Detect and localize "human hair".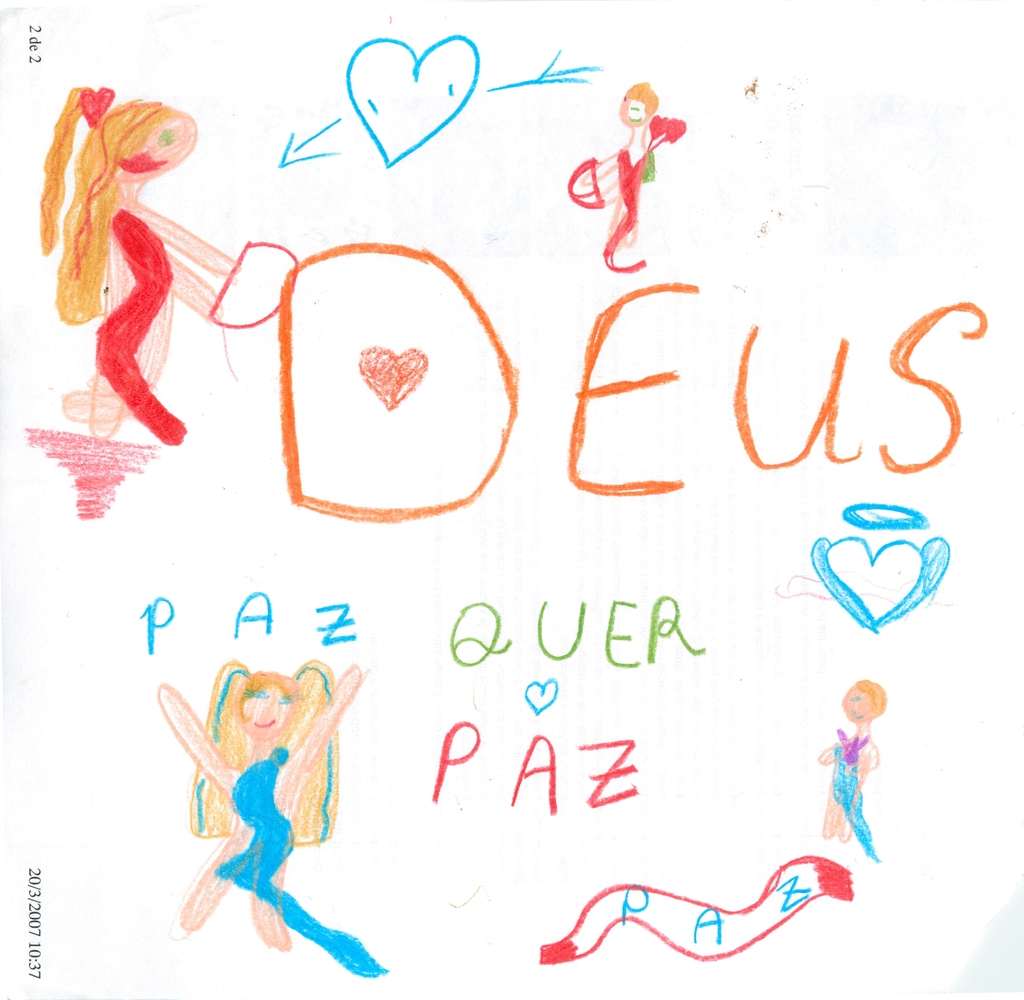
Localized at crop(618, 83, 659, 123).
